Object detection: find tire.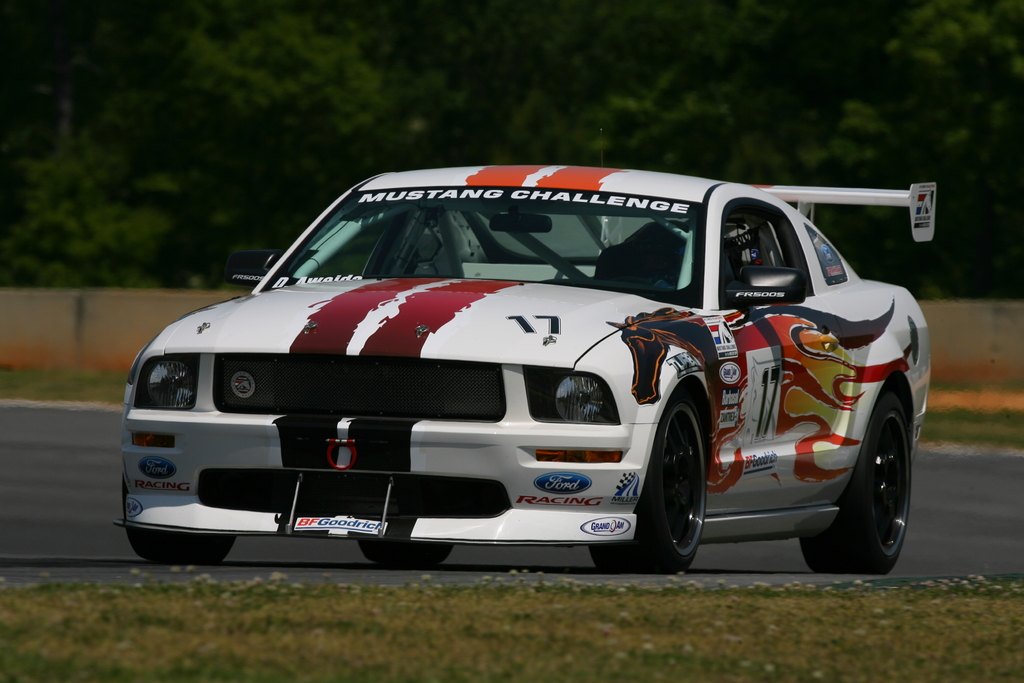
bbox(360, 534, 455, 562).
